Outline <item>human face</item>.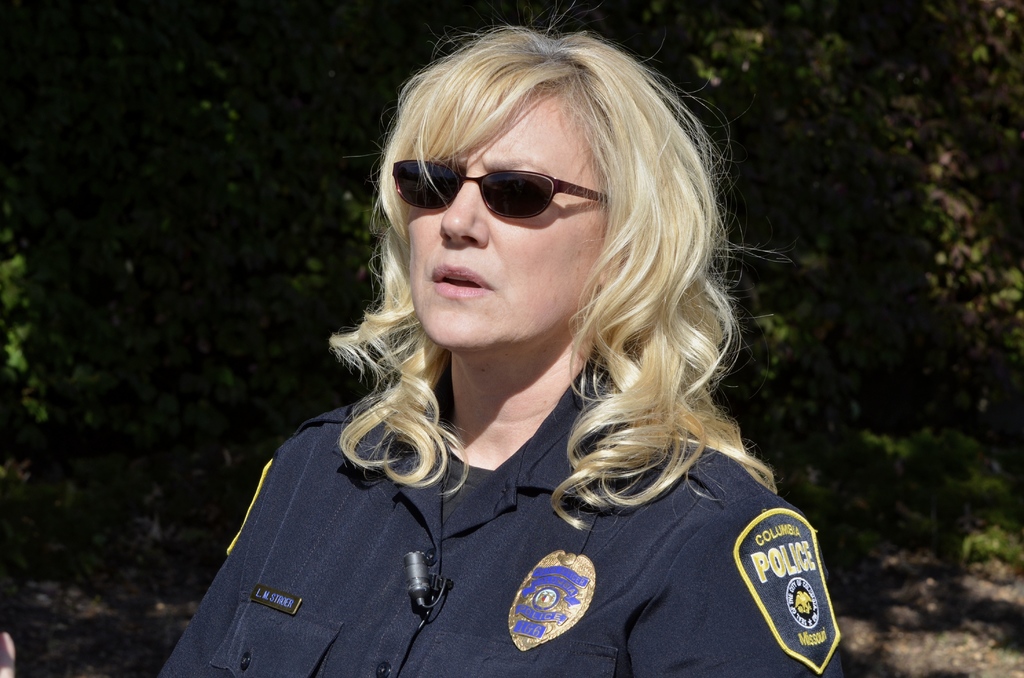
Outline: (x1=405, y1=89, x2=598, y2=354).
